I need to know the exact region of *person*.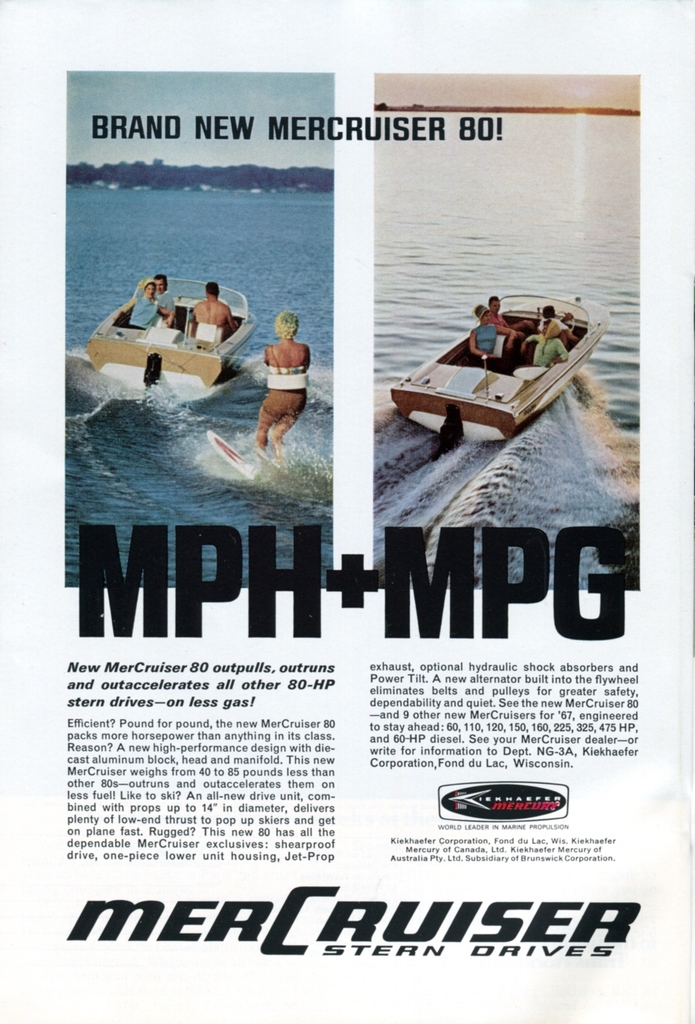
Region: [x1=490, y1=293, x2=531, y2=333].
